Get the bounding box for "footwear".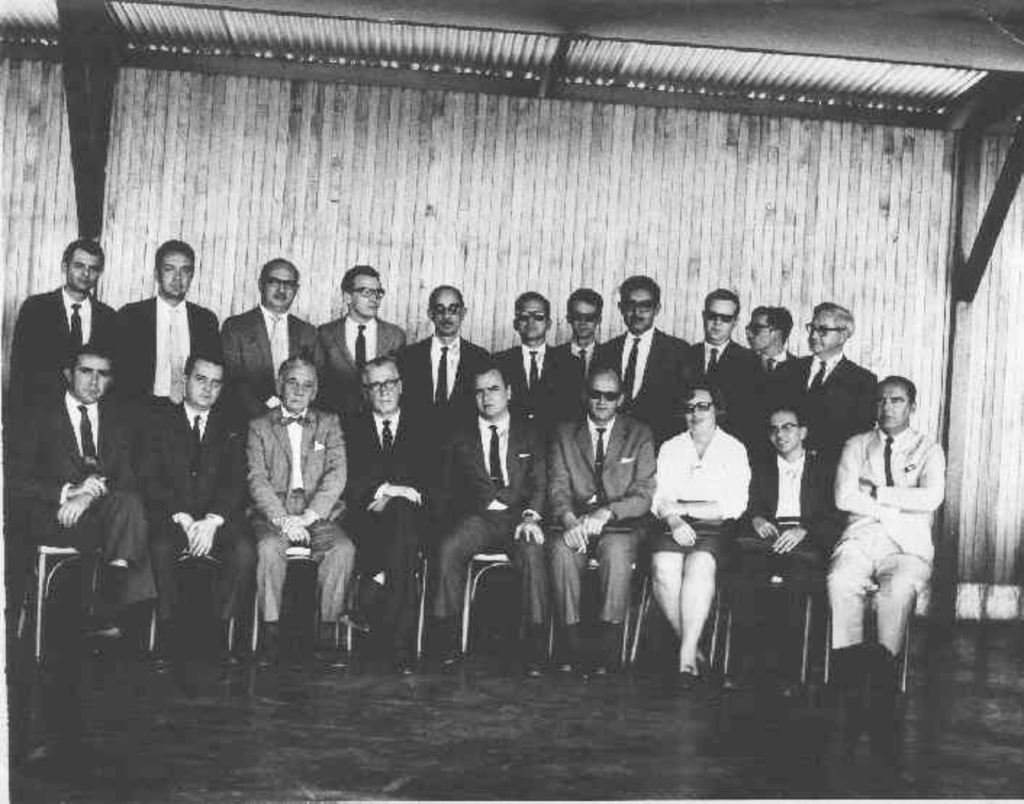
672:665:698:695.
